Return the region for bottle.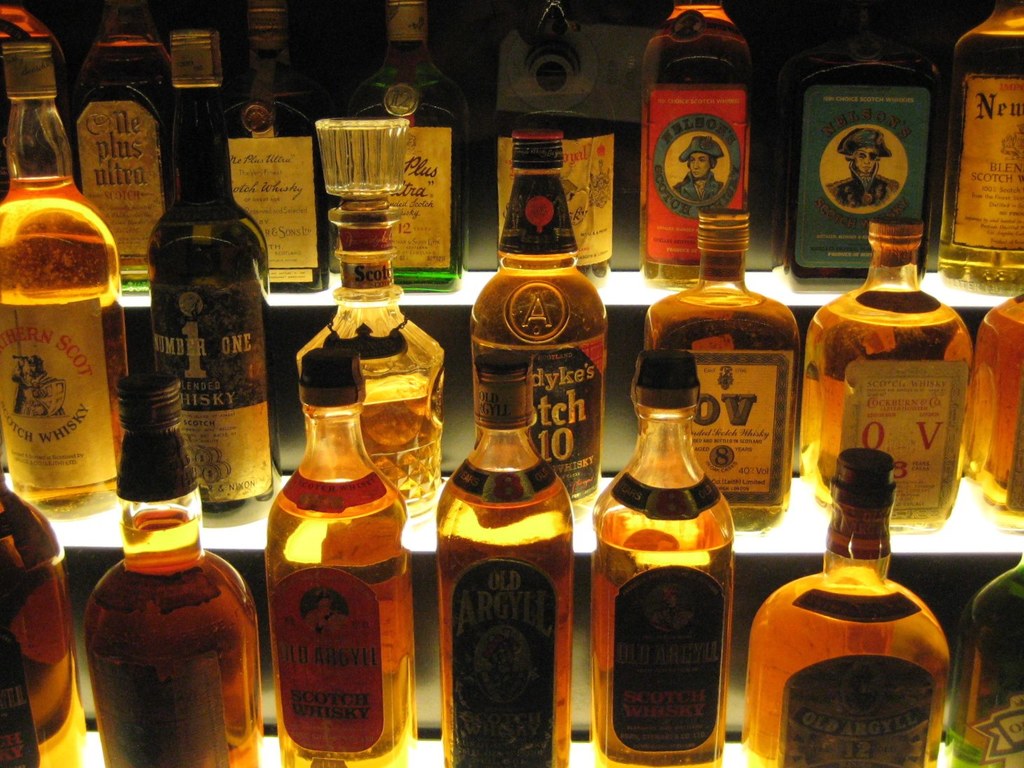
region(954, 288, 1023, 510).
